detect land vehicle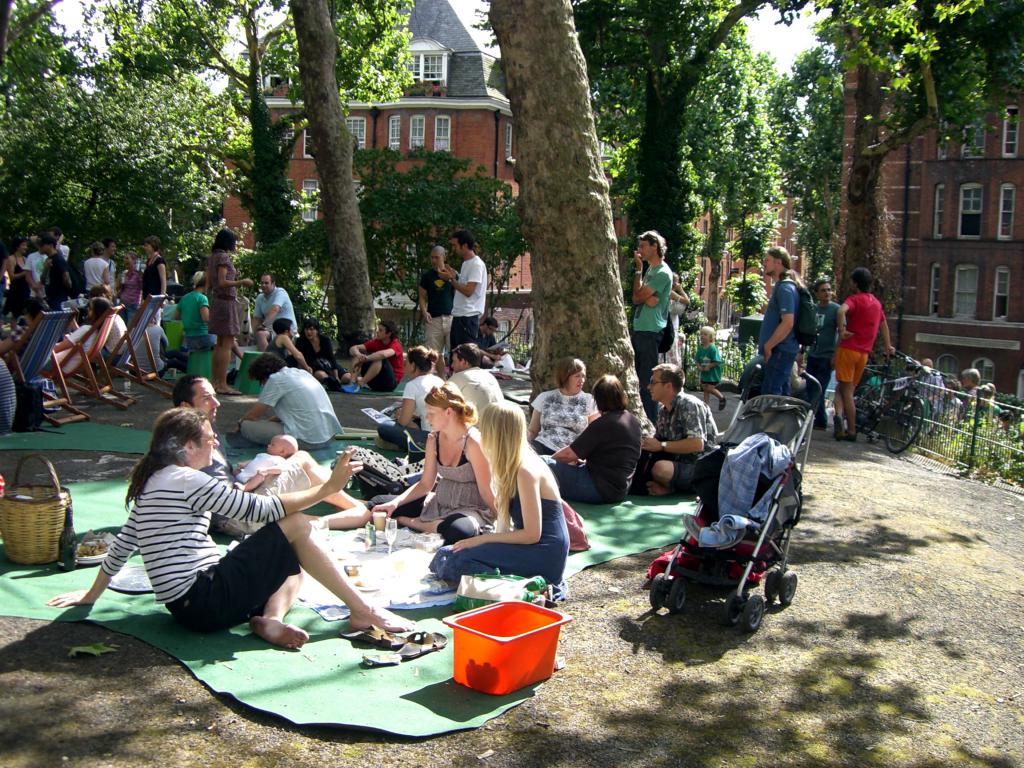
<bbox>856, 352, 945, 459</bbox>
